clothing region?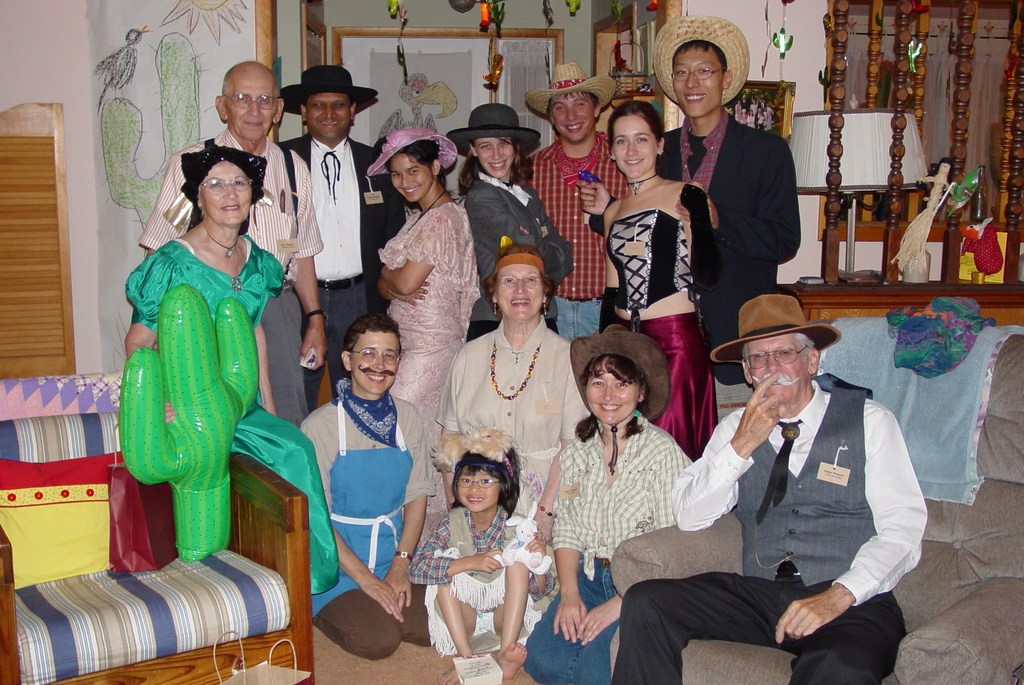
<bbox>372, 199, 478, 421</bbox>
